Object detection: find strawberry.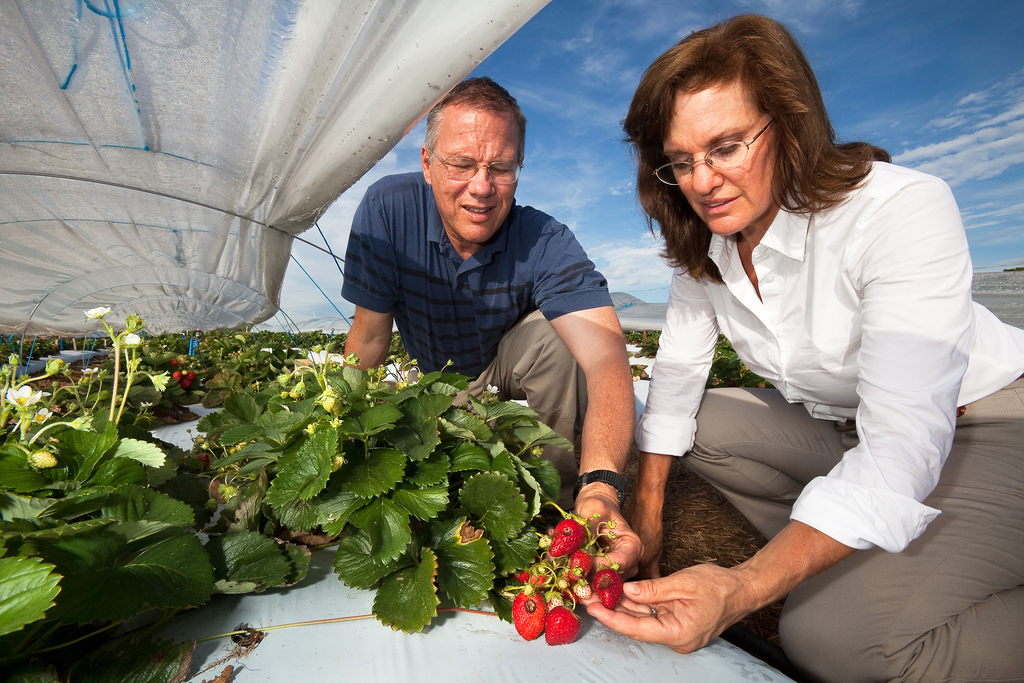
(514, 586, 545, 642).
